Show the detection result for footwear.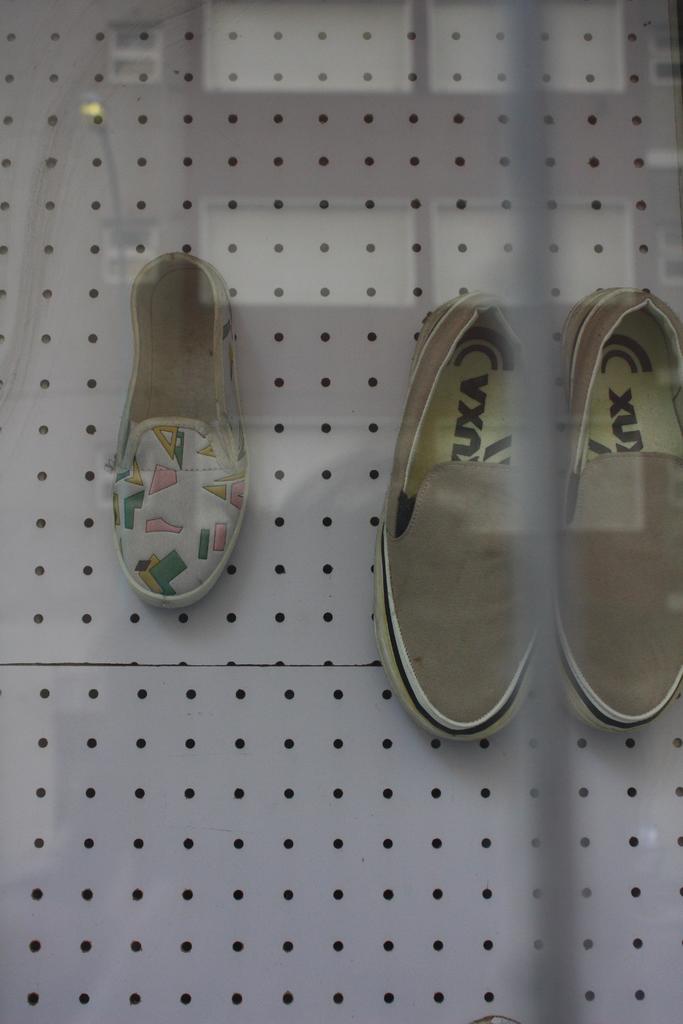
region(113, 254, 253, 612).
